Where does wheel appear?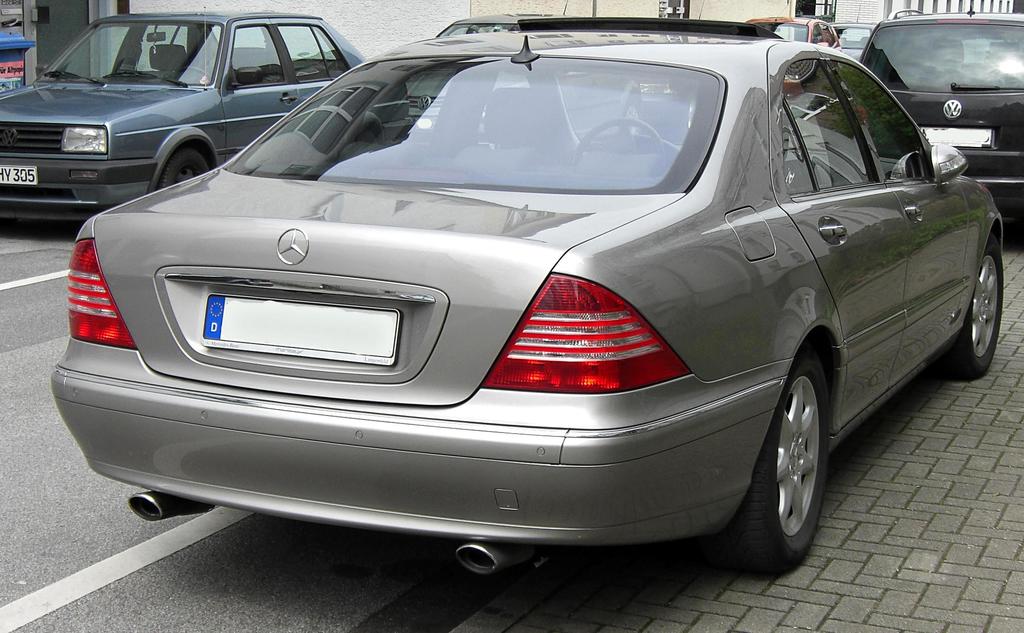
Appears at x1=566 y1=117 x2=663 y2=176.
